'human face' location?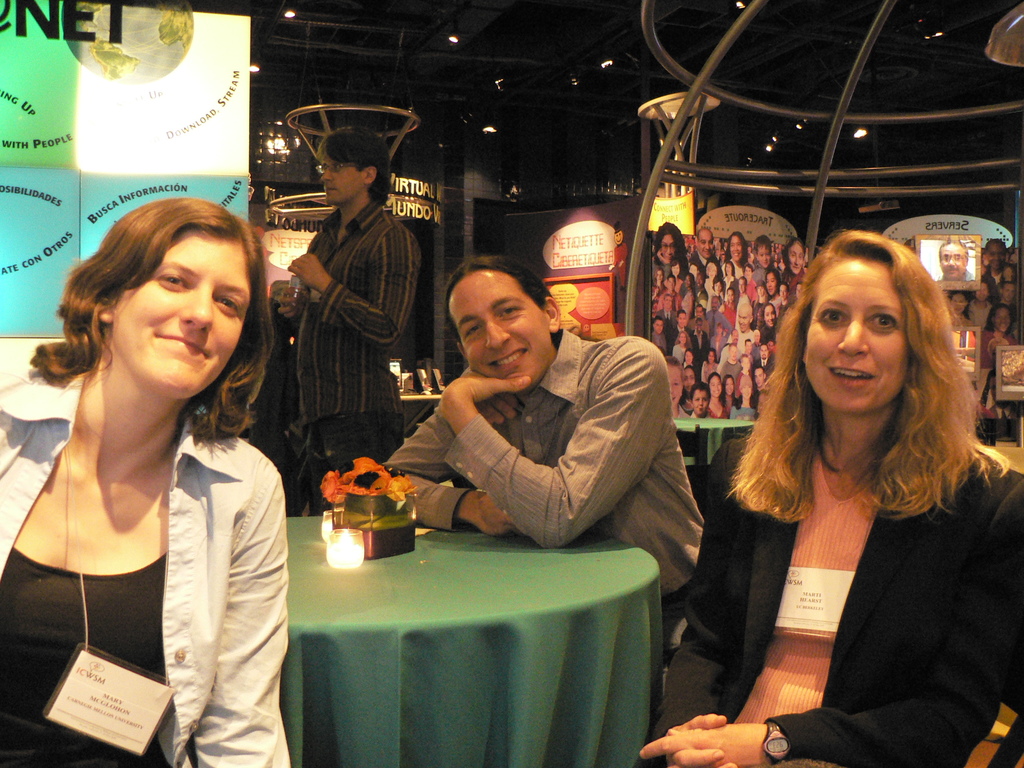
crop(116, 234, 251, 394)
